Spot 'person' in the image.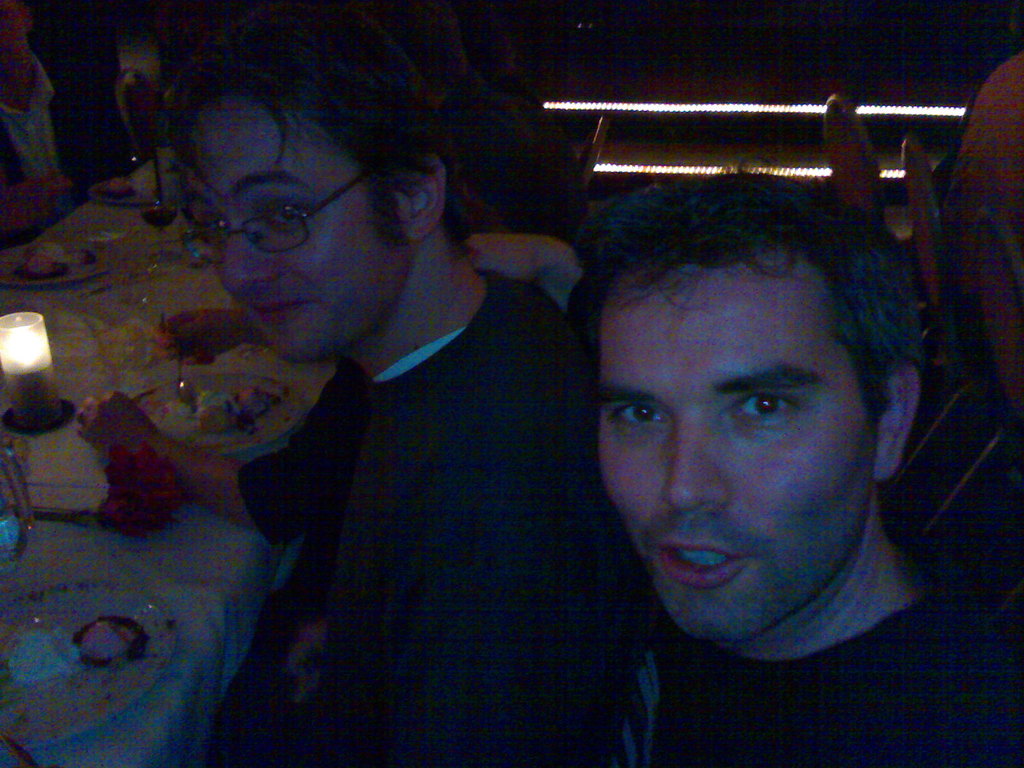
'person' found at locate(568, 166, 1023, 767).
